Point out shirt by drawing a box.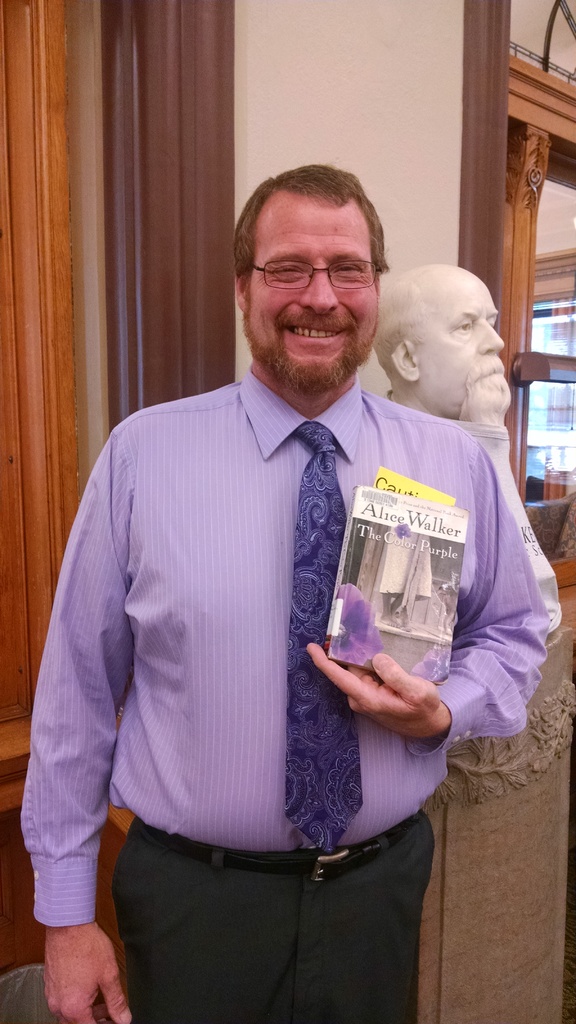
bbox=[20, 372, 549, 927].
